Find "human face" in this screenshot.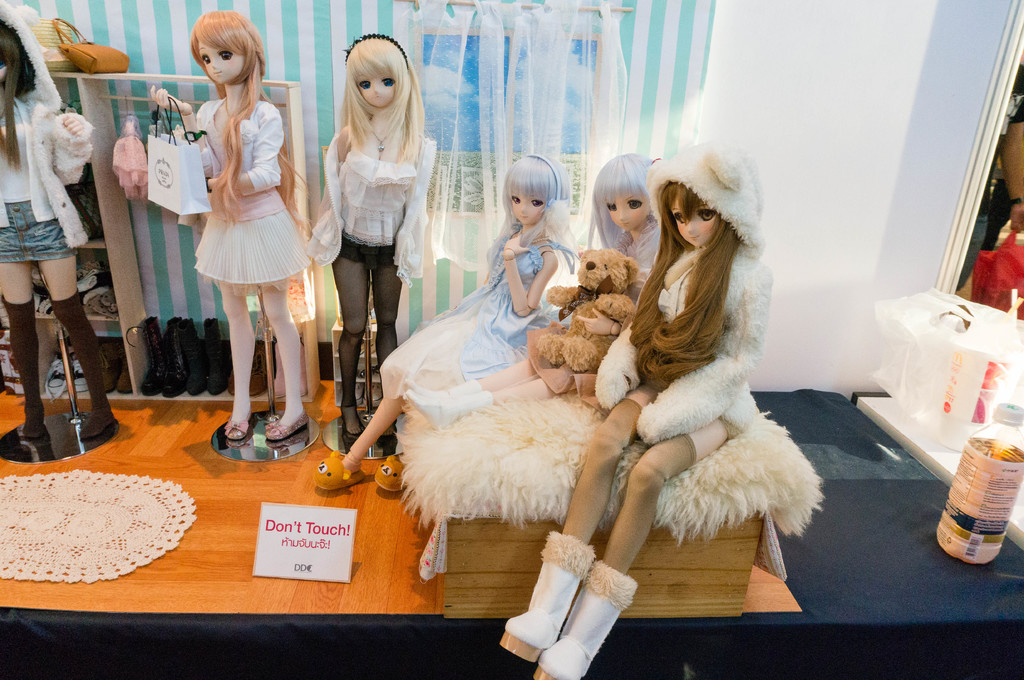
The bounding box for "human face" is 355 67 394 106.
